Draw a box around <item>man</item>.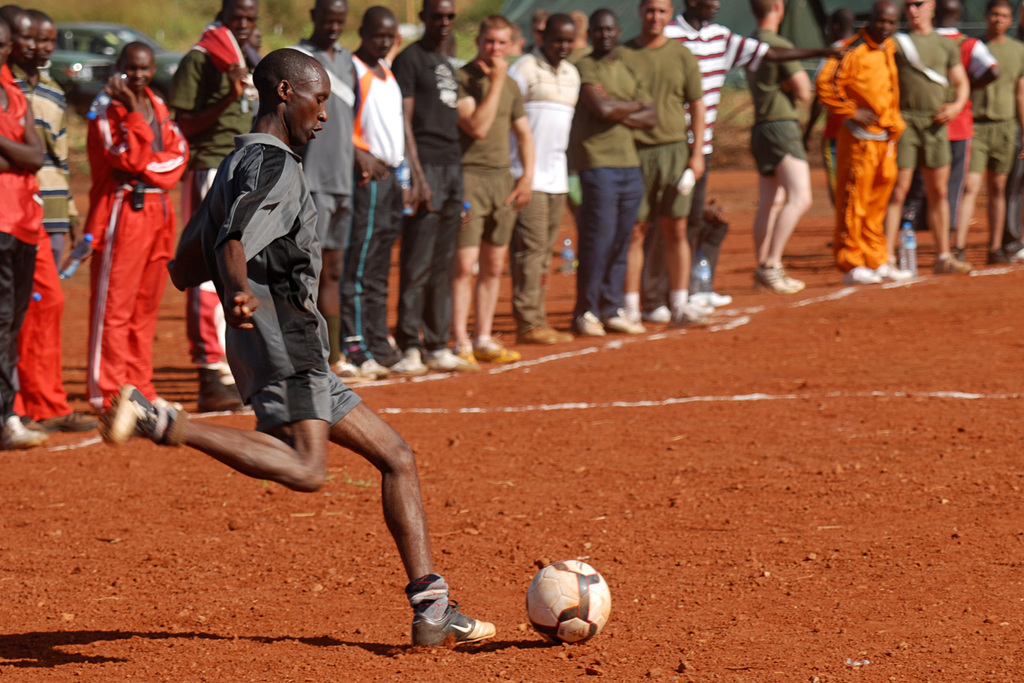
{"left": 895, "top": 0, "right": 1001, "bottom": 238}.
